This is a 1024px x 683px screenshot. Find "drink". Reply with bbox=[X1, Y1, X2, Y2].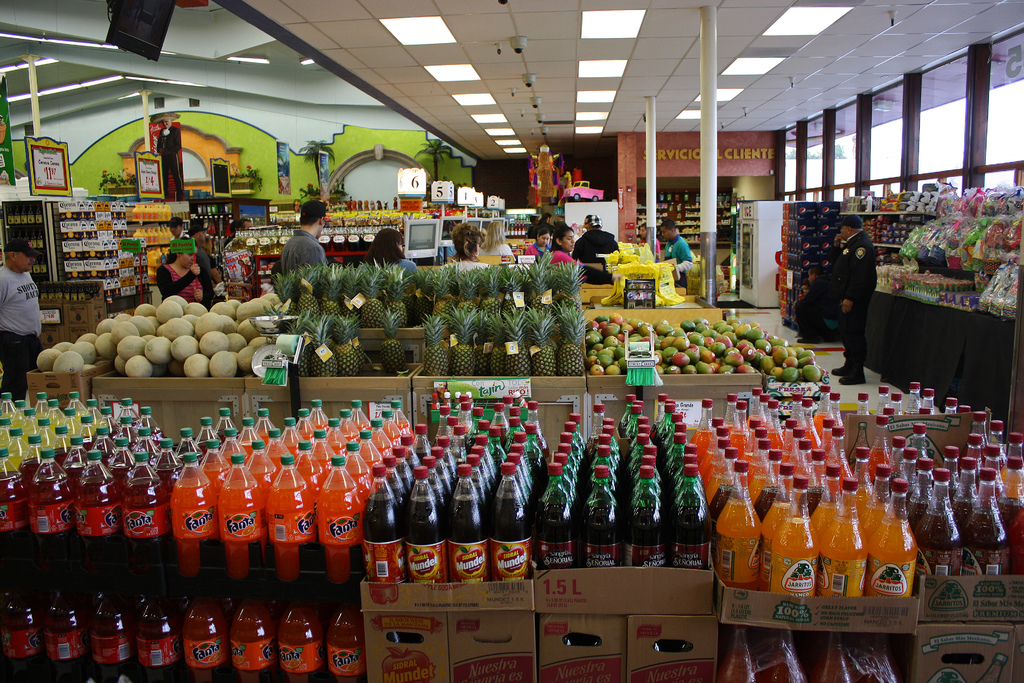
bbox=[179, 429, 201, 460].
